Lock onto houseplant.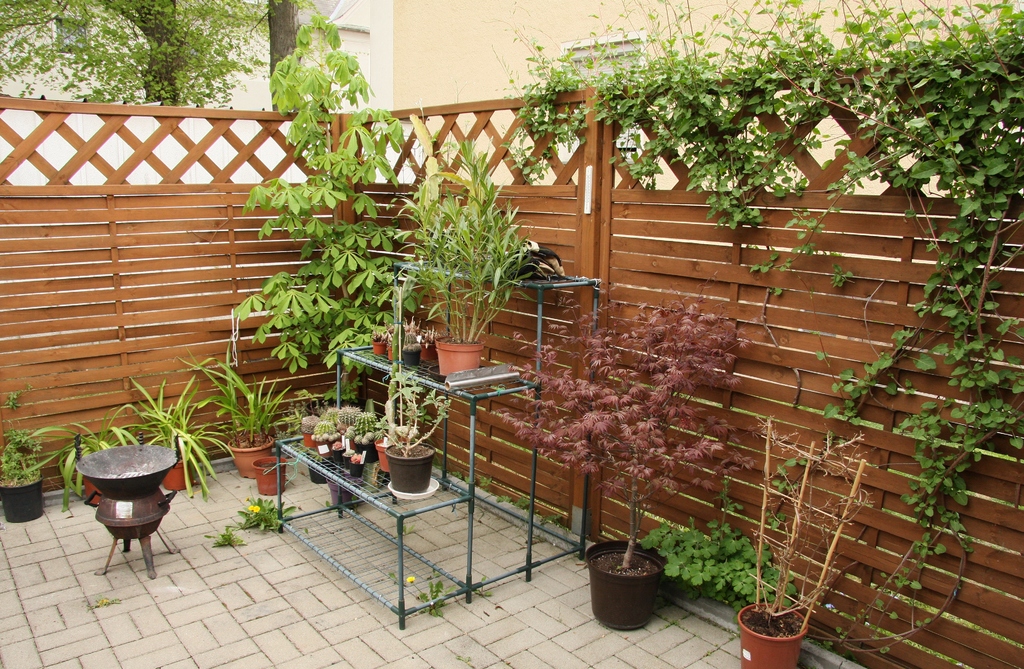
Locked: <box>252,448,289,496</box>.
